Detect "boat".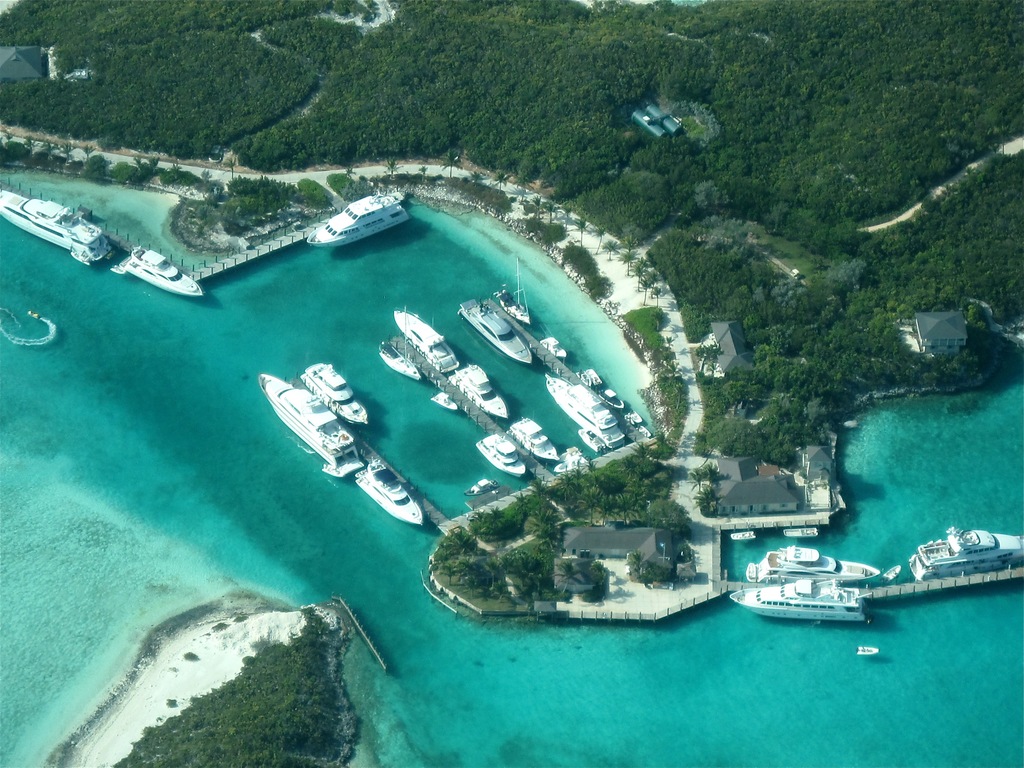
Detected at bbox=(465, 479, 500, 496).
